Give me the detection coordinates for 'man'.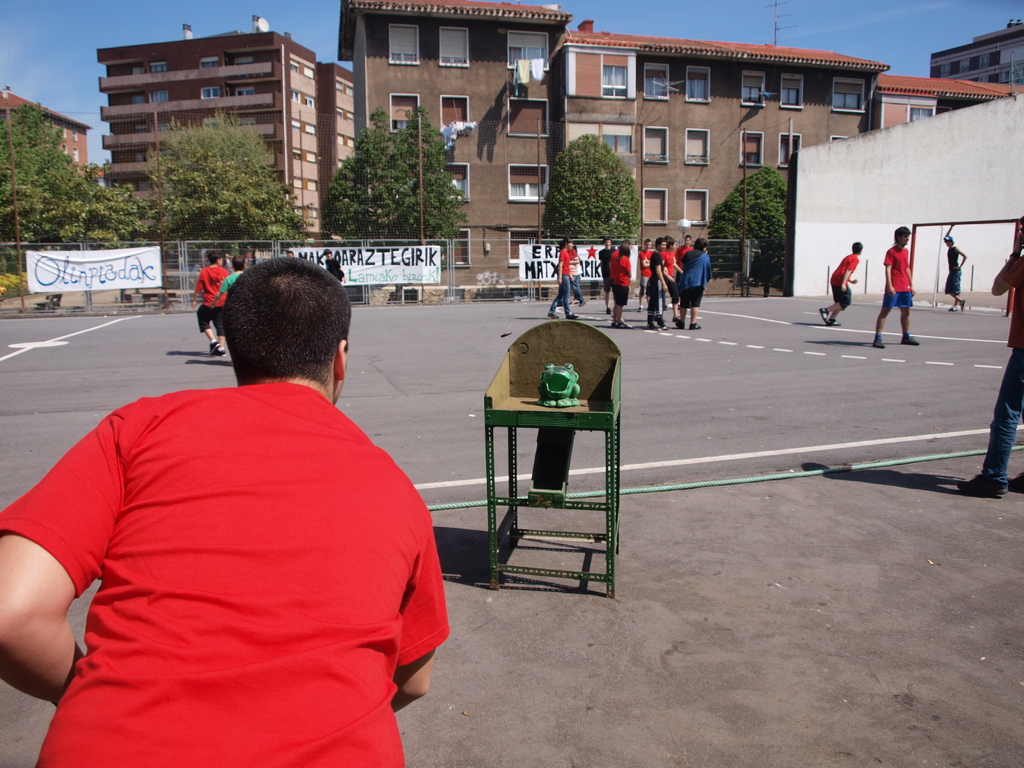
943 234 969 312.
